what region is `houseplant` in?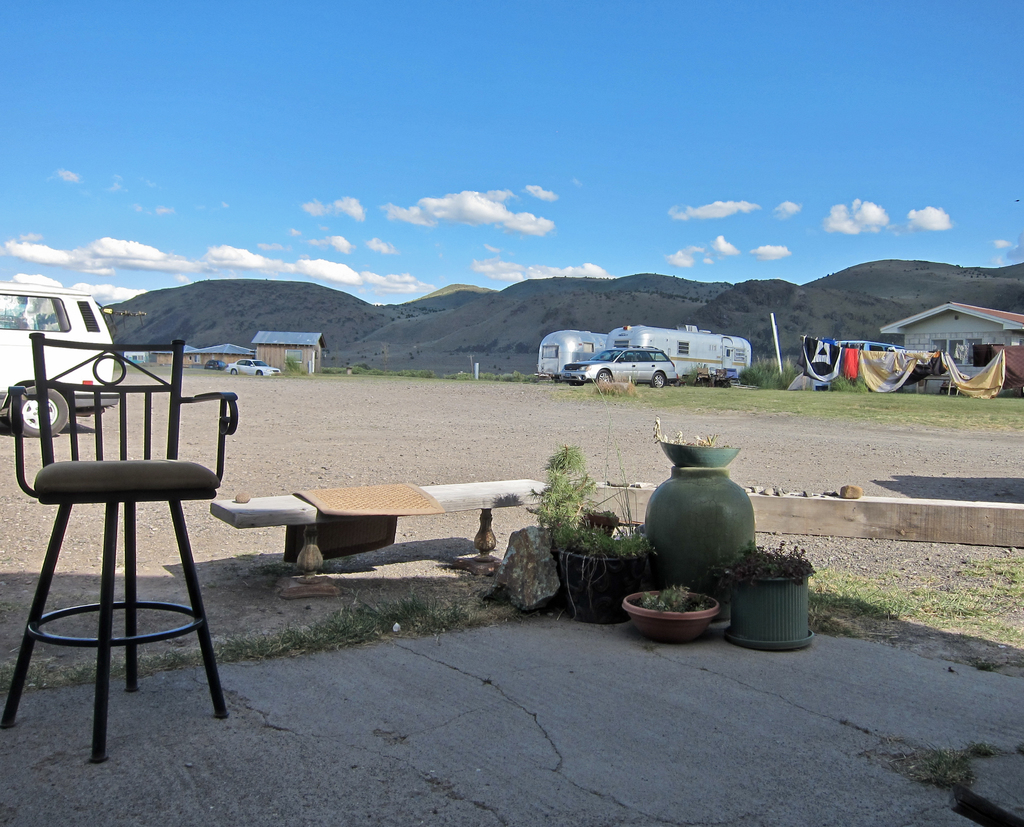
[724,539,815,641].
